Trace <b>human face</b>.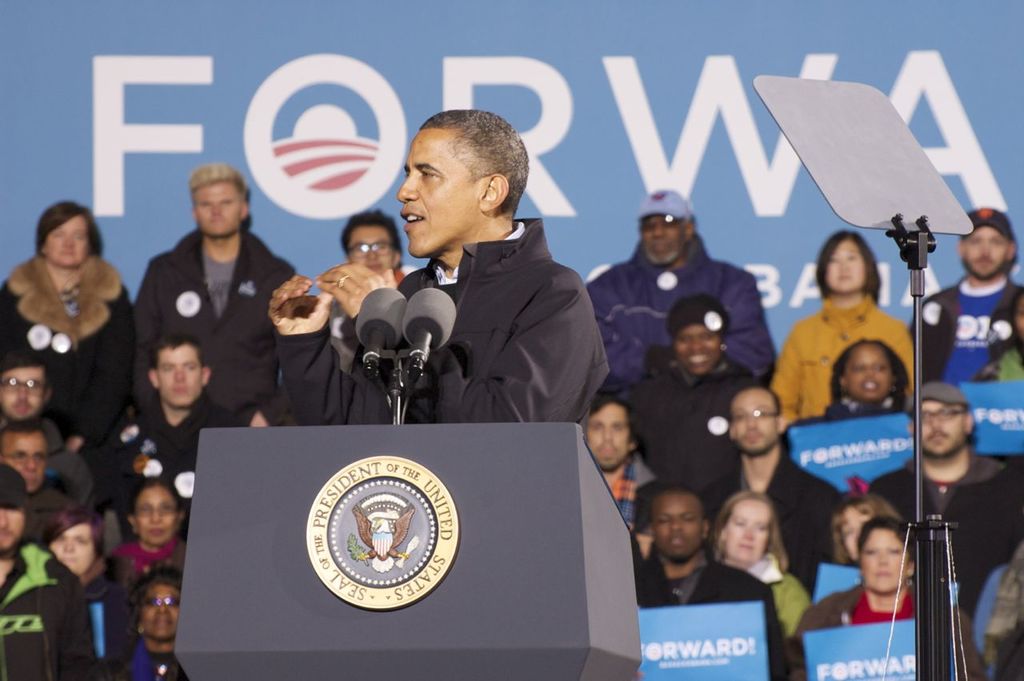
Traced to [left=726, top=501, right=769, bottom=559].
